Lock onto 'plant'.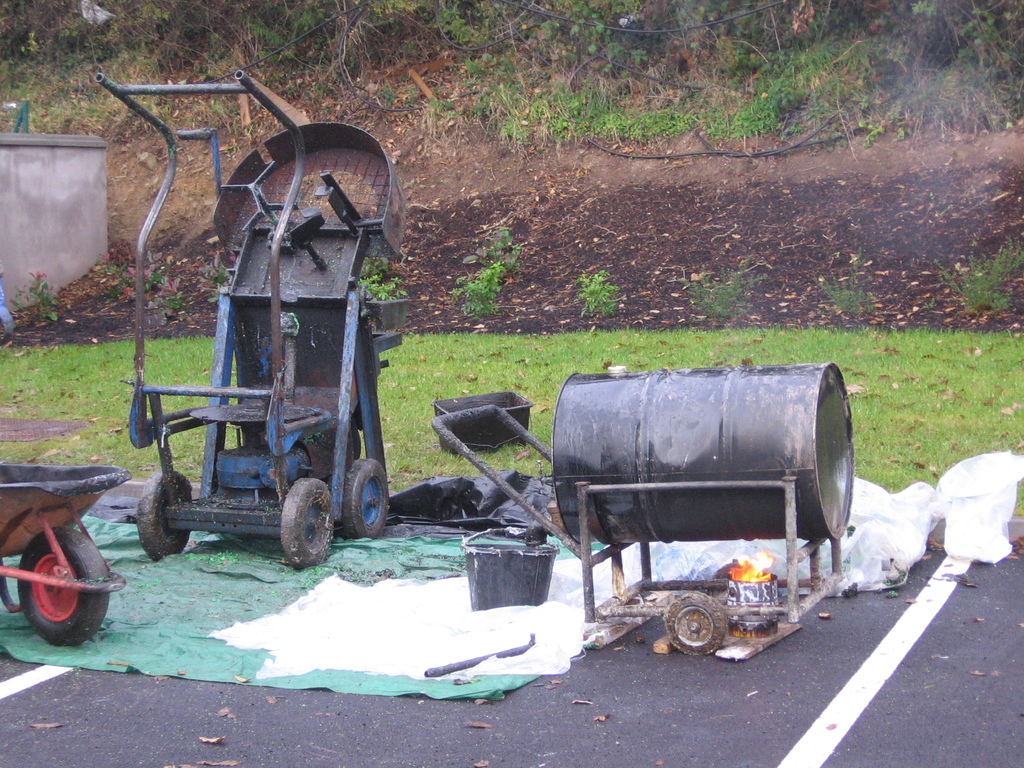
Locked: 99 261 134 305.
